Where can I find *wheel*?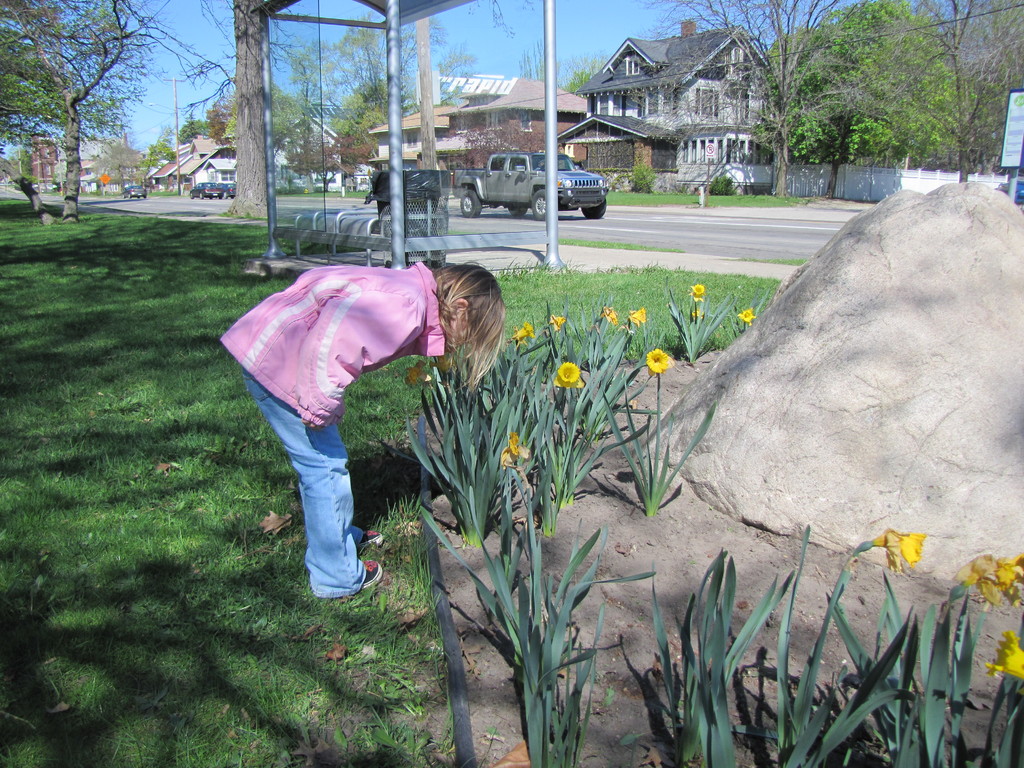
You can find it at (579,202,607,223).
